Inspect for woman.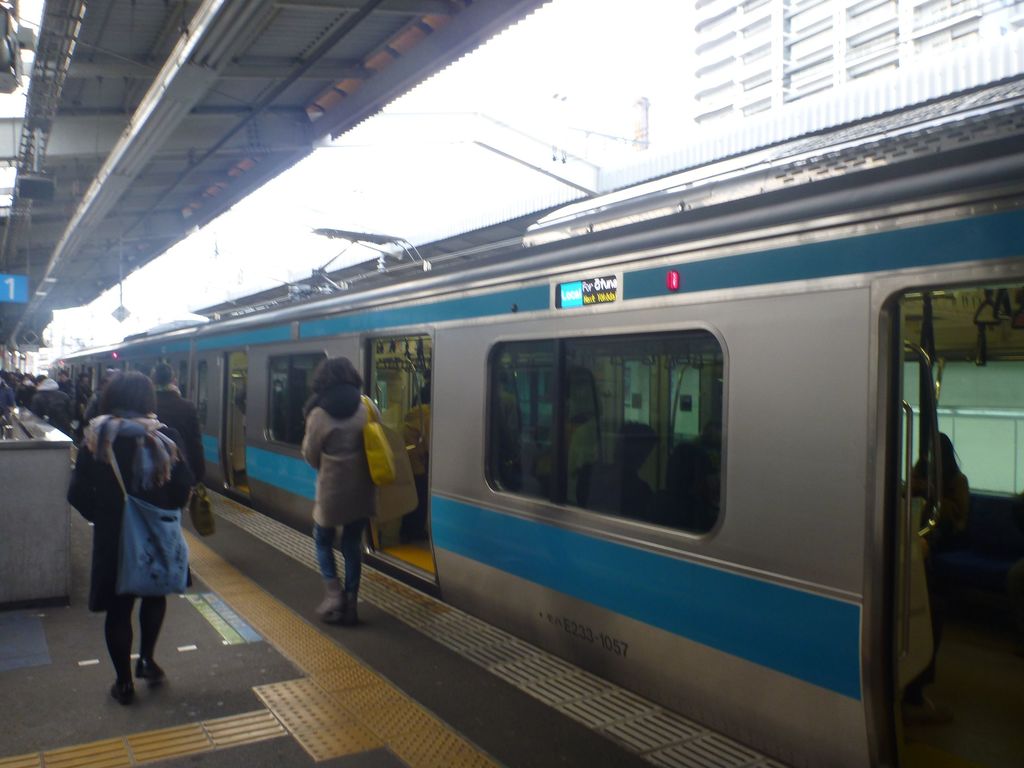
Inspection: (left=905, top=425, right=960, bottom=564).
